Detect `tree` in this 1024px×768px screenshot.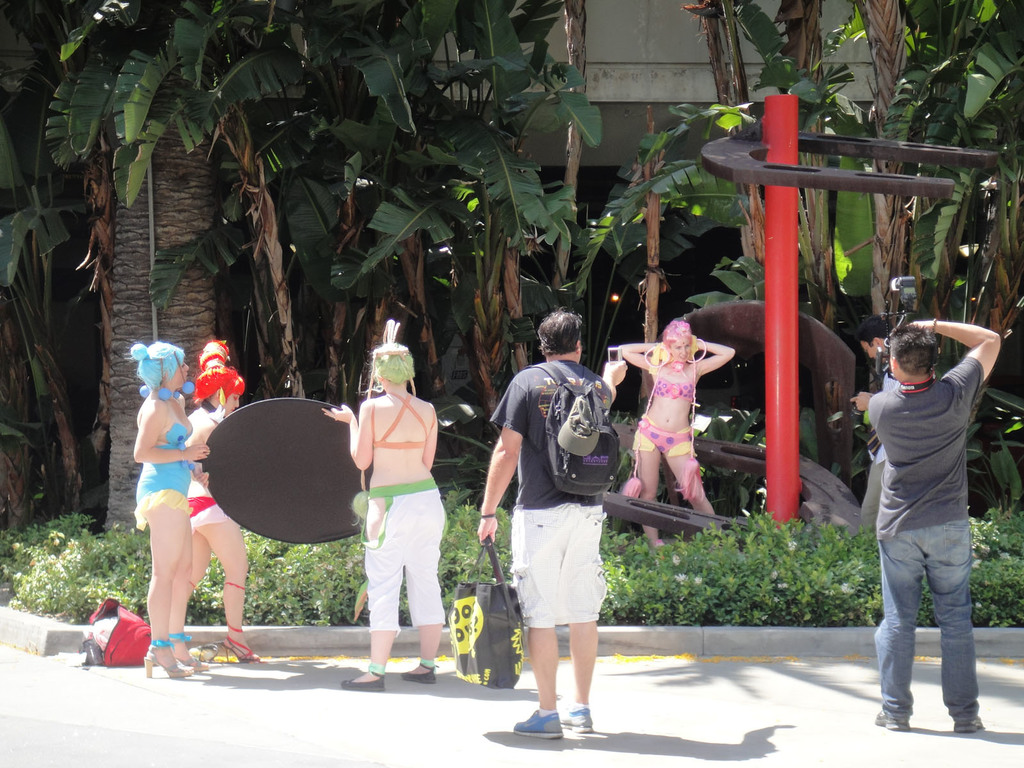
Detection: (96, 0, 225, 536).
